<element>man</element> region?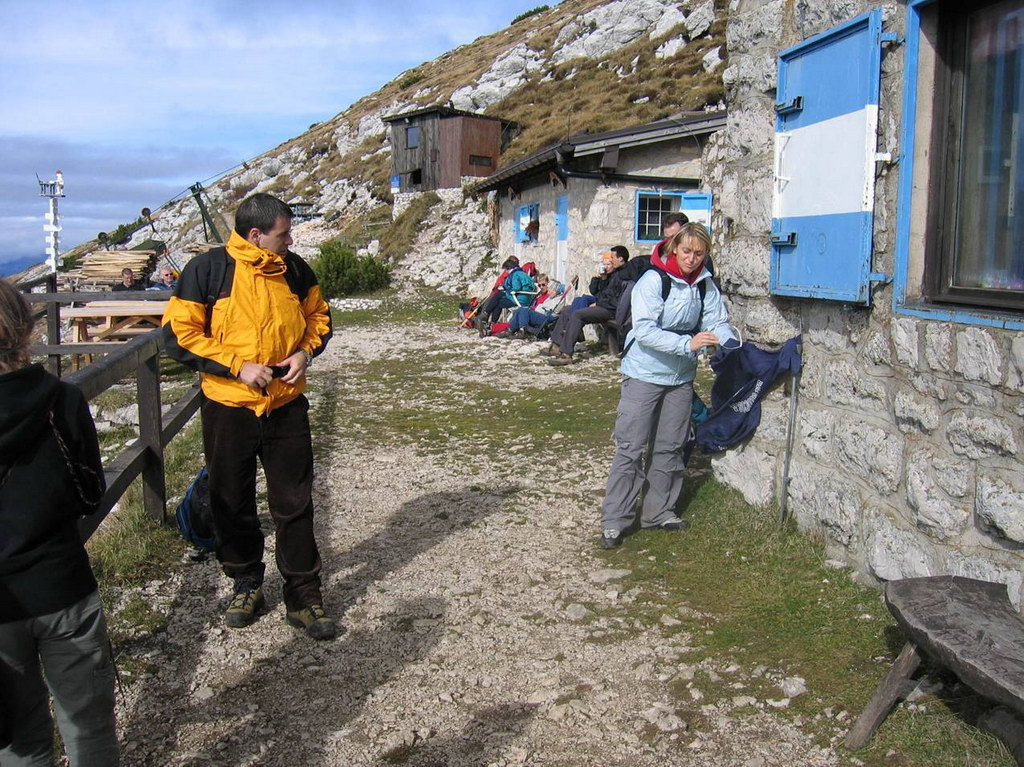
(x1=537, y1=244, x2=629, y2=373)
